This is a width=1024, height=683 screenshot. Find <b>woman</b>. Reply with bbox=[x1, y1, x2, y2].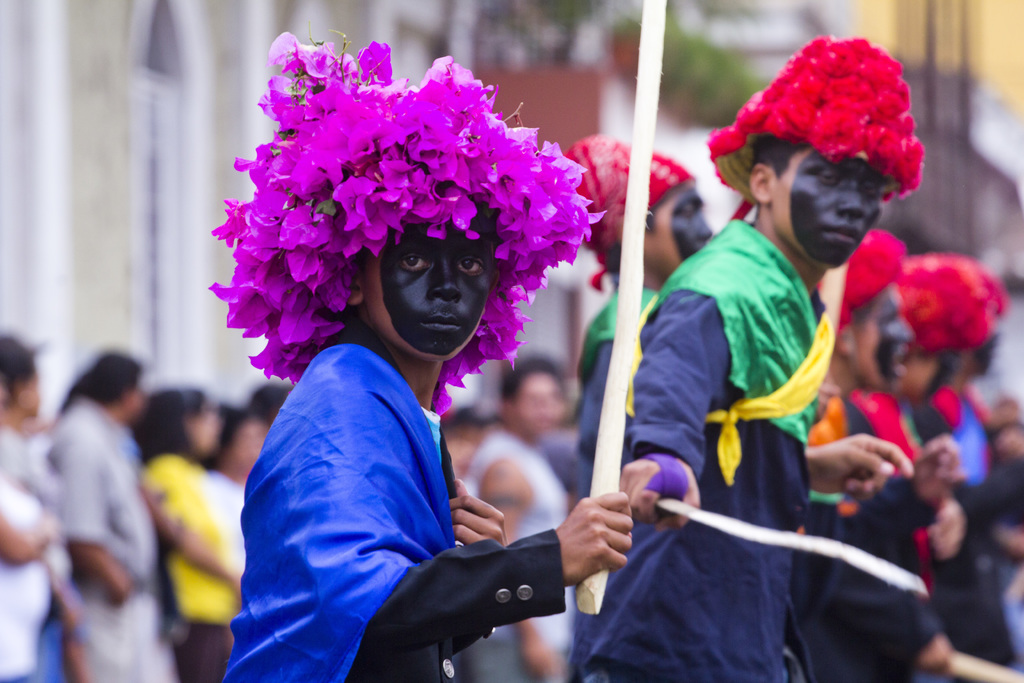
bbox=[127, 383, 243, 682].
